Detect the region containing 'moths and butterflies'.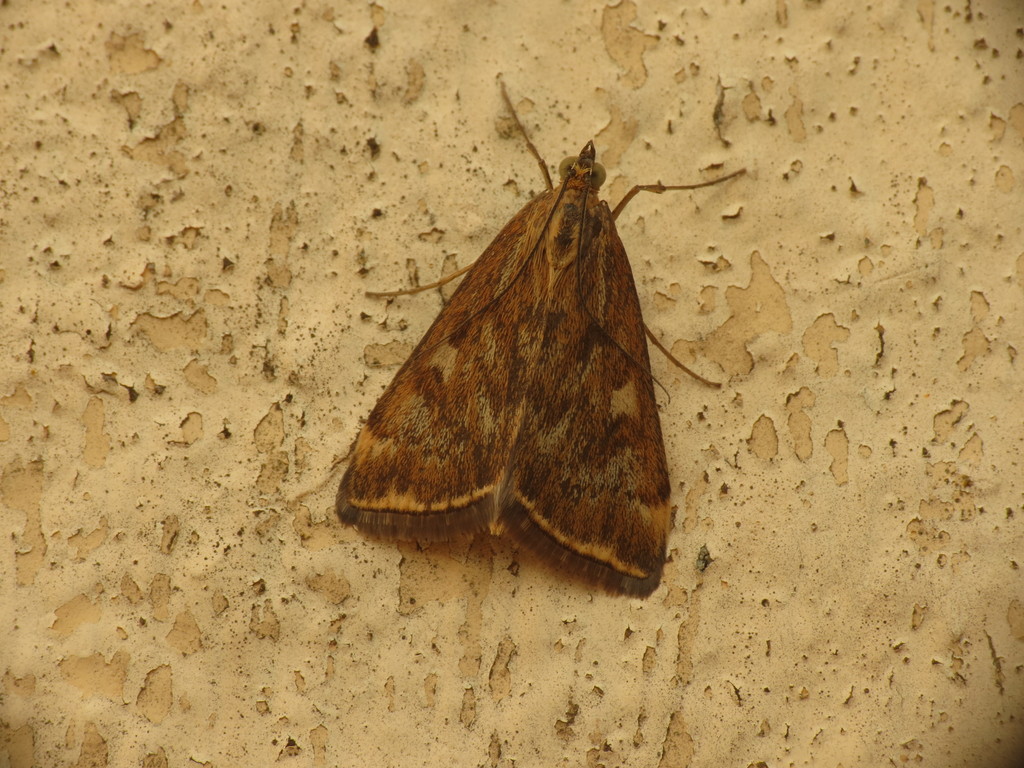
x1=339 y1=76 x2=751 y2=598.
